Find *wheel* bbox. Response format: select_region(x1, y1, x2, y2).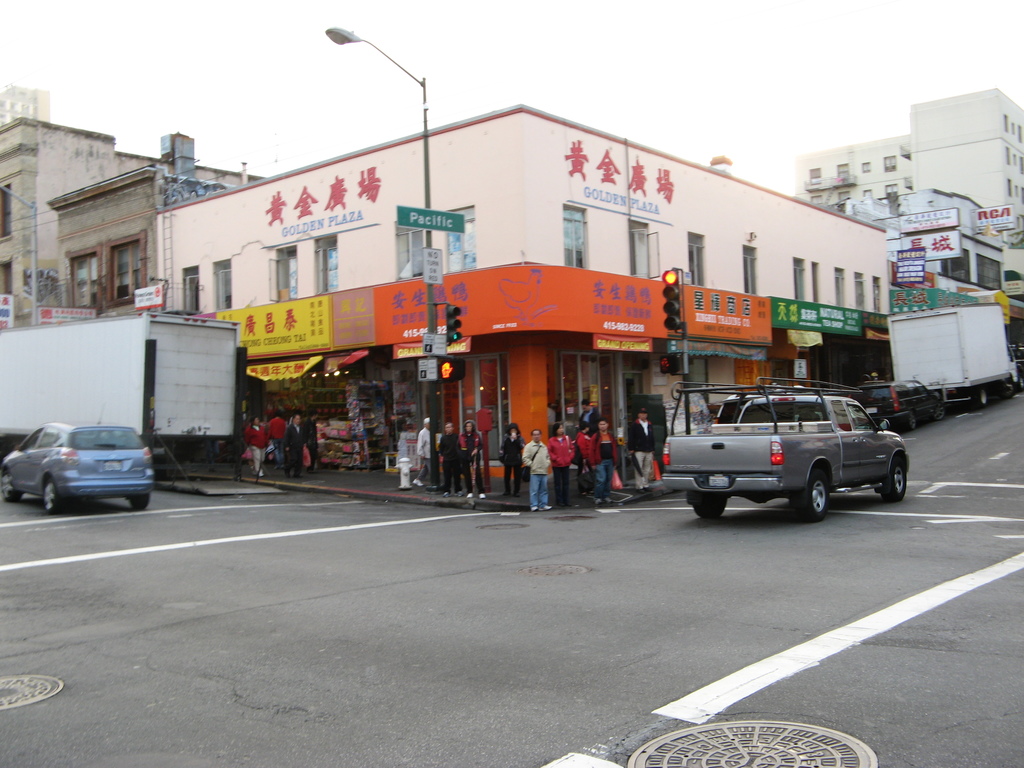
select_region(689, 492, 727, 518).
